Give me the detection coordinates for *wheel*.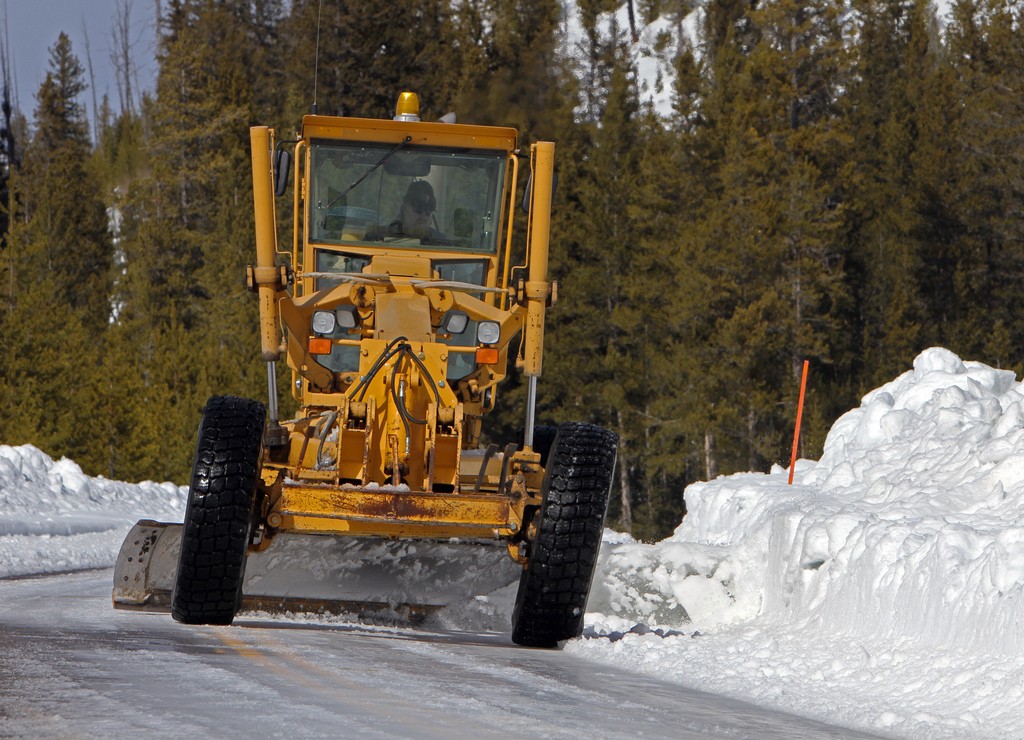
region(184, 396, 262, 624).
